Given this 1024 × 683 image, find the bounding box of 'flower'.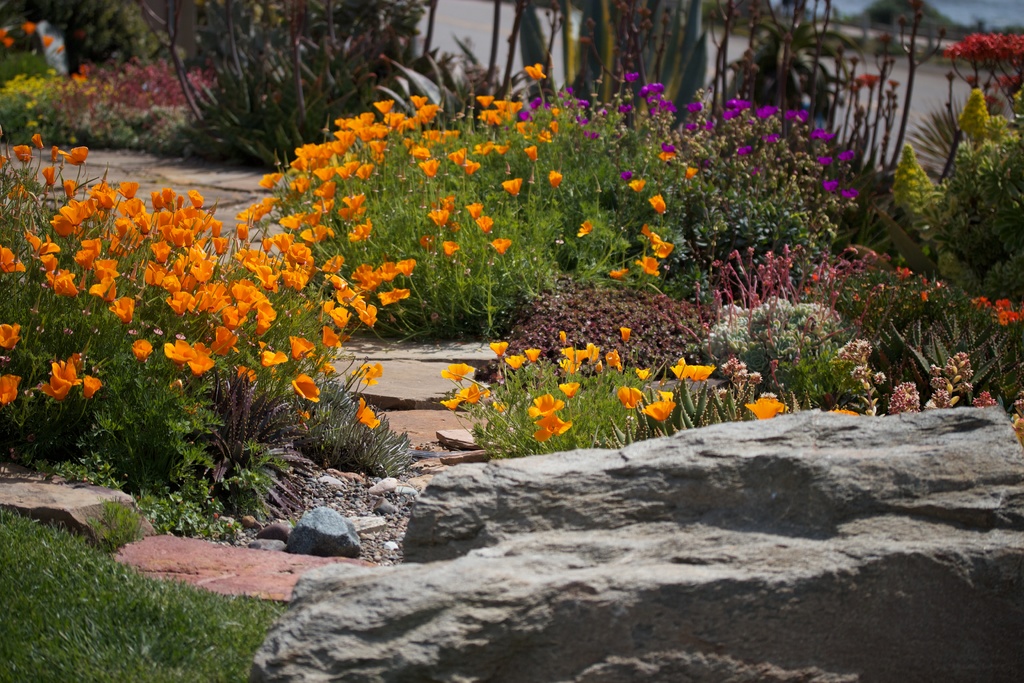
<box>490,398,508,413</box>.
